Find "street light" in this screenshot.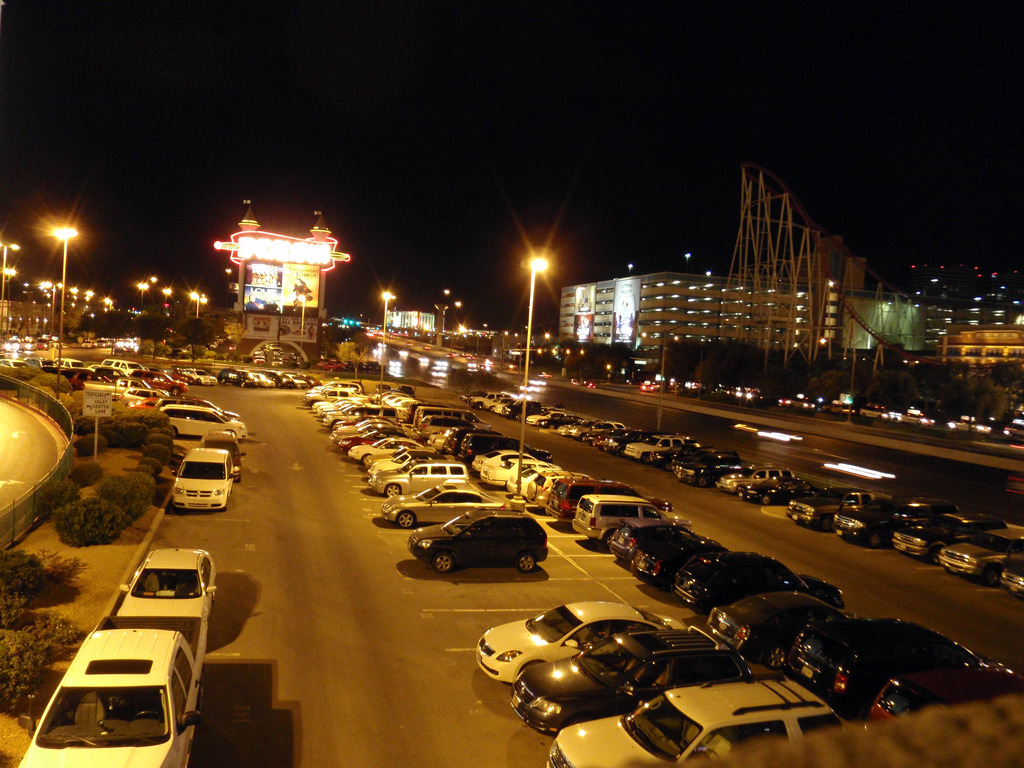
The bounding box for "street light" is l=380, t=292, r=398, b=408.
